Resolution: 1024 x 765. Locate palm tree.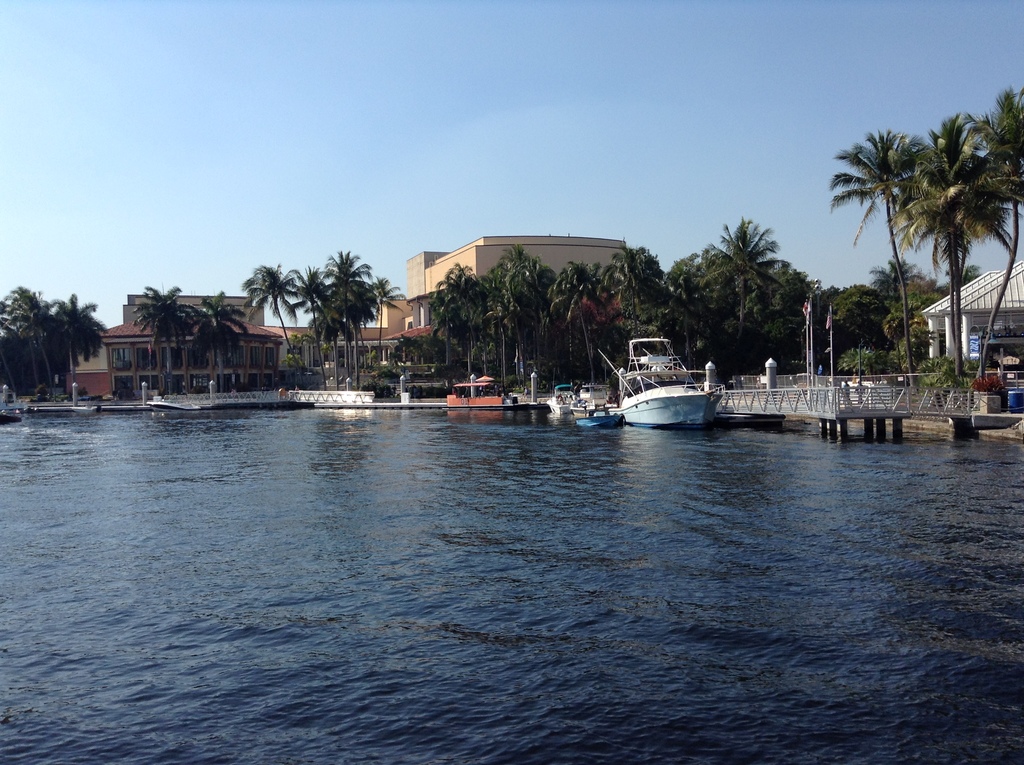
<bbox>577, 257, 679, 369</bbox>.
